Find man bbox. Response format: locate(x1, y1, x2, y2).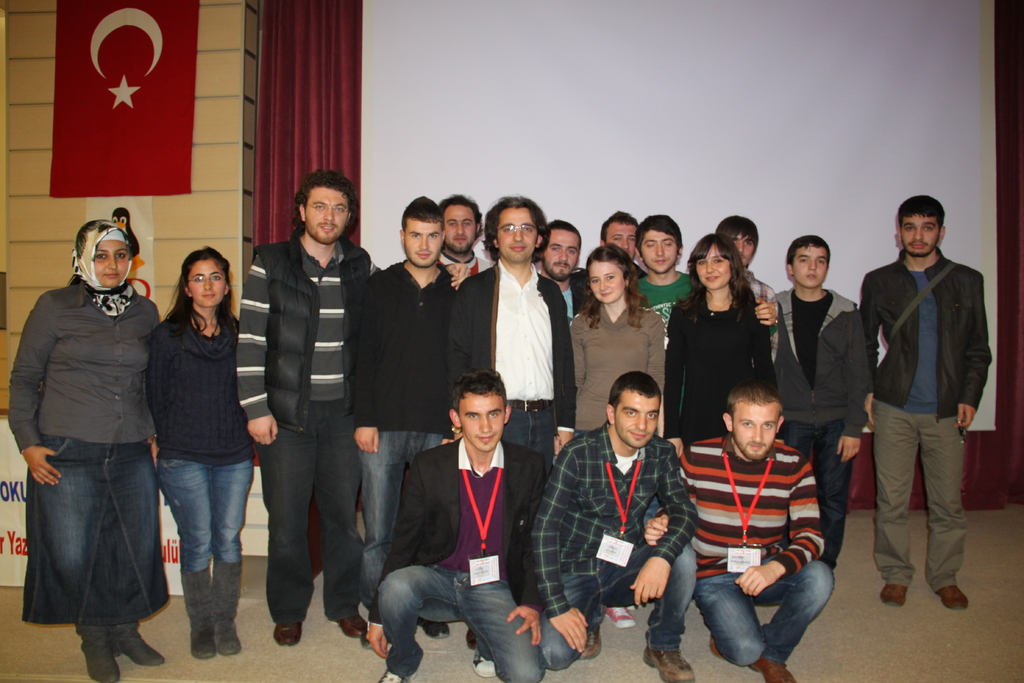
locate(860, 206, 994, 622).
